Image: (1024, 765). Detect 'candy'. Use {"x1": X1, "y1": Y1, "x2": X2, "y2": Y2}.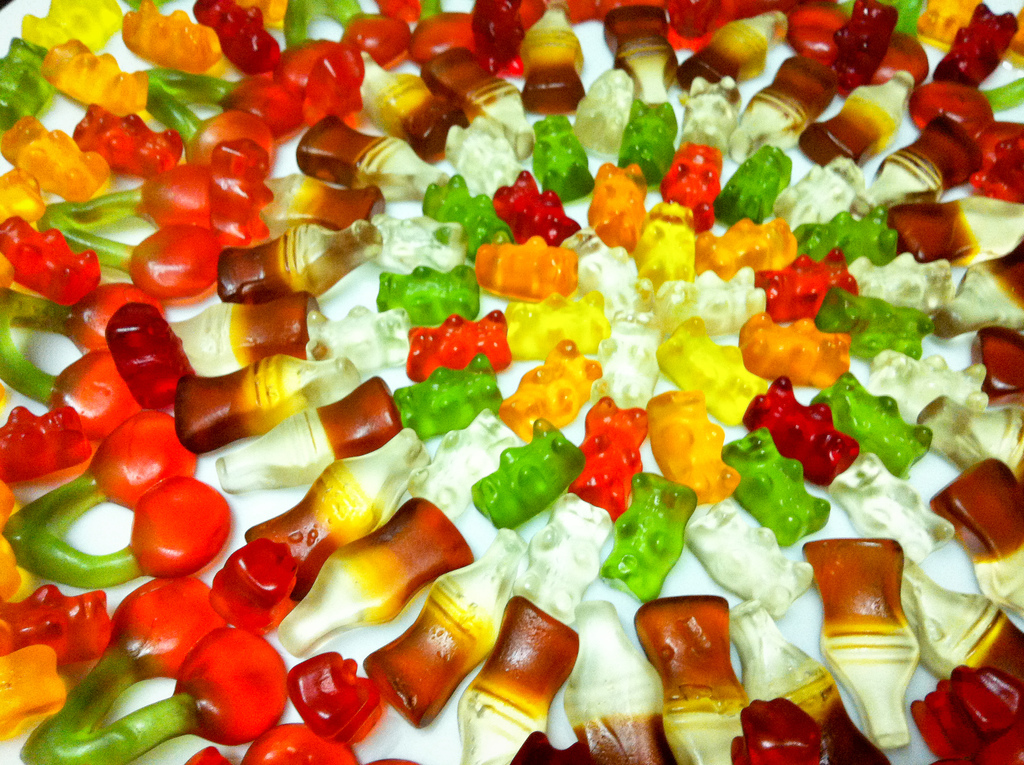
{"x1": 0, "y1": 8, "x2": 1023, "y2": 745}.
